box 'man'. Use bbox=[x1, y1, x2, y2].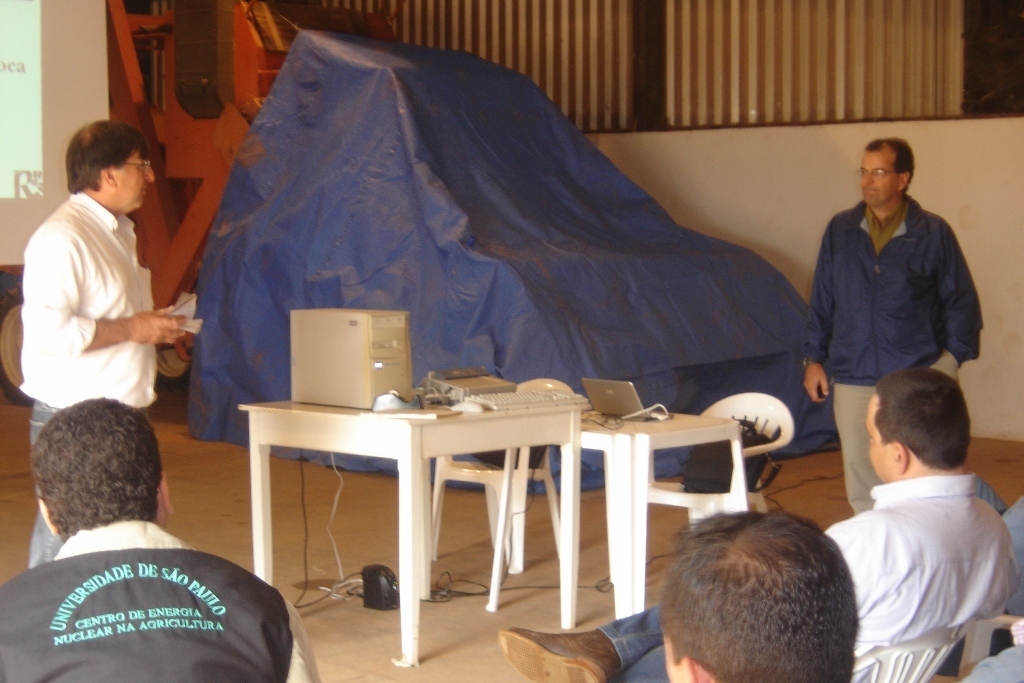
bbox=[498, 368, 1018, 682].
